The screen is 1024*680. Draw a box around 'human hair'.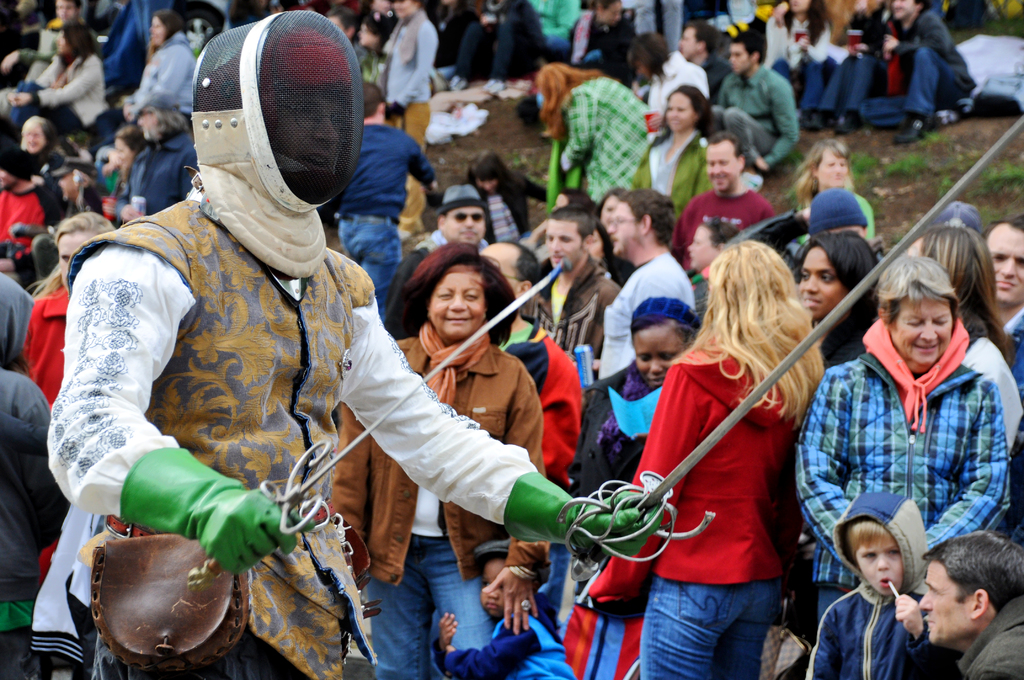
[620,188,677,248].
